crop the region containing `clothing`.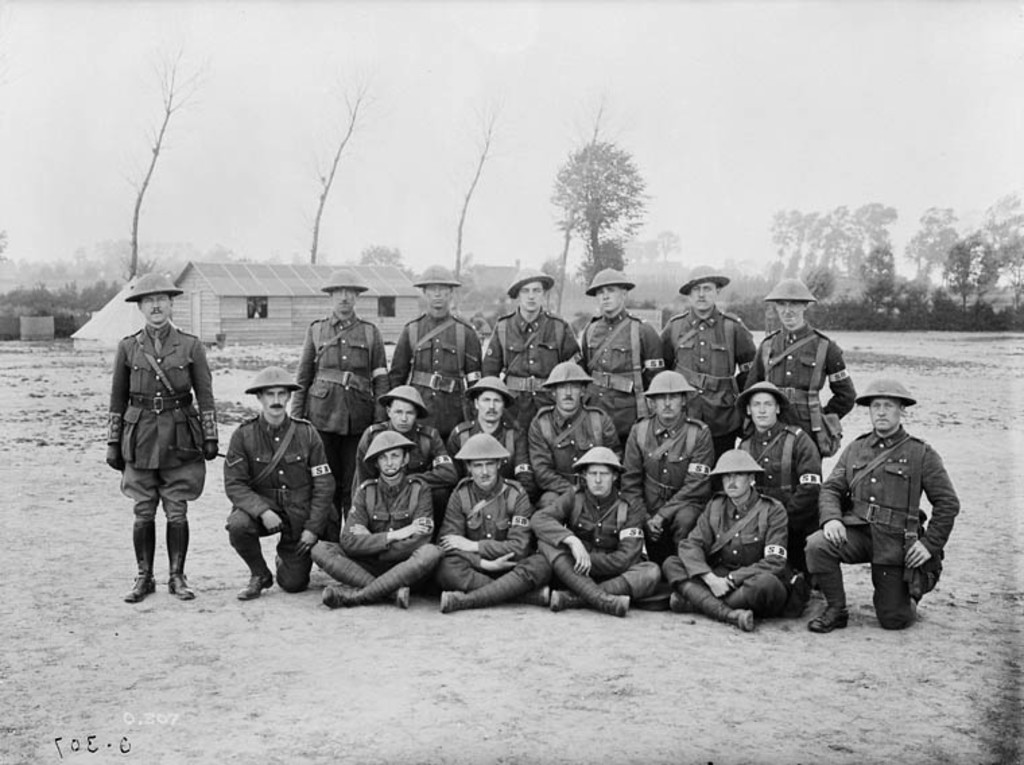
Crop region: (left=527, top=403, right=620, bottom=485).
